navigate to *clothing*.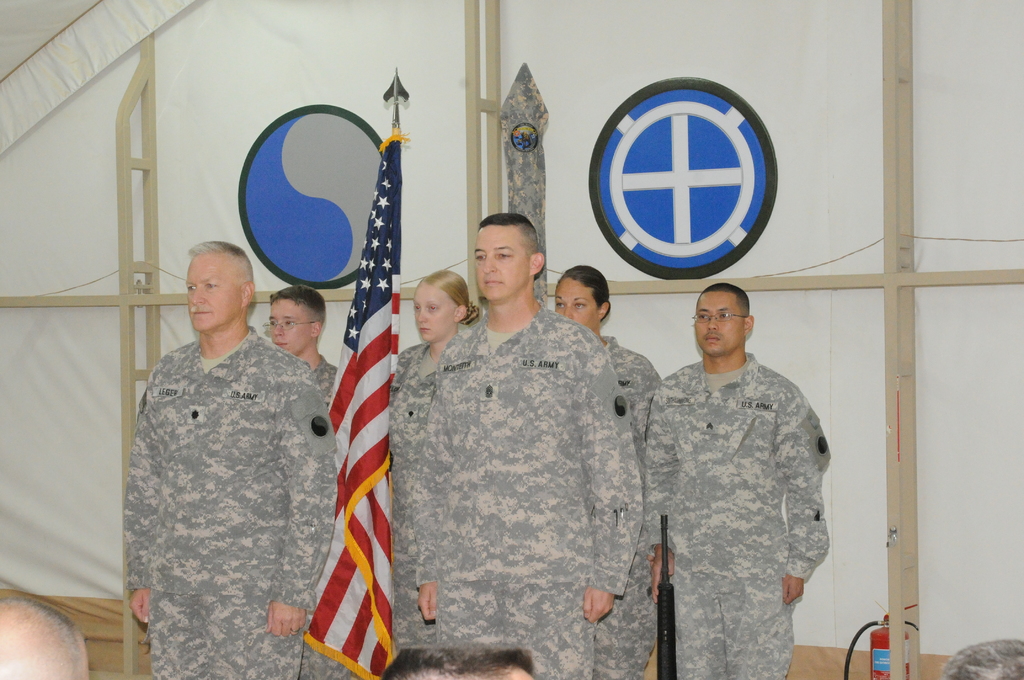
Navigation target: detection(406, 302, 645, 679).
